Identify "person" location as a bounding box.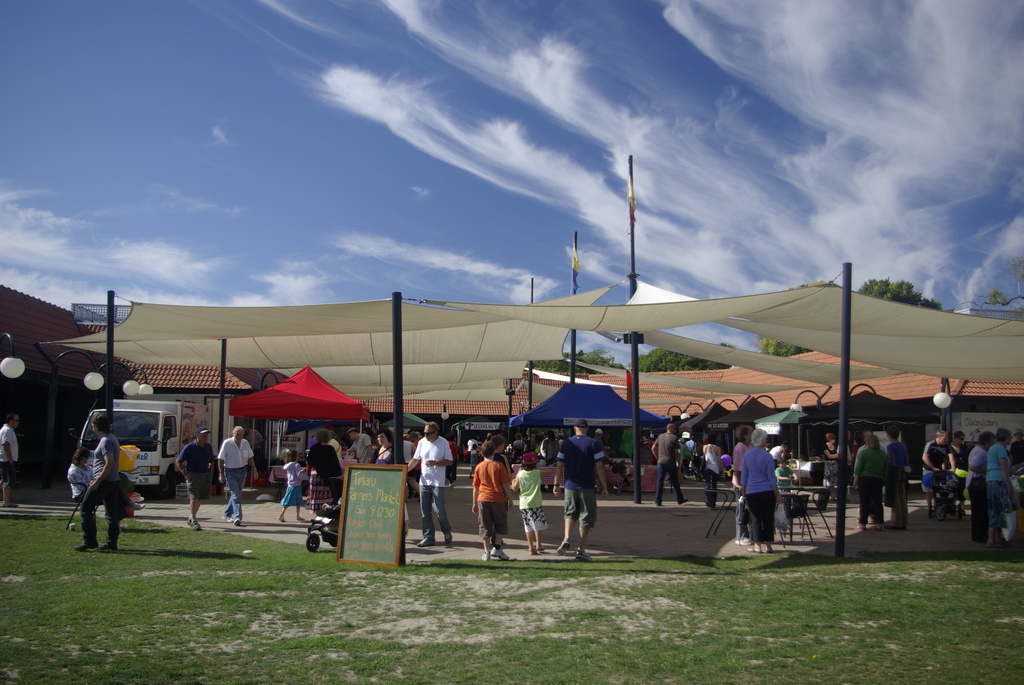
{"left": 408, "top": 421, "right": 451, "bottom": 547}.
